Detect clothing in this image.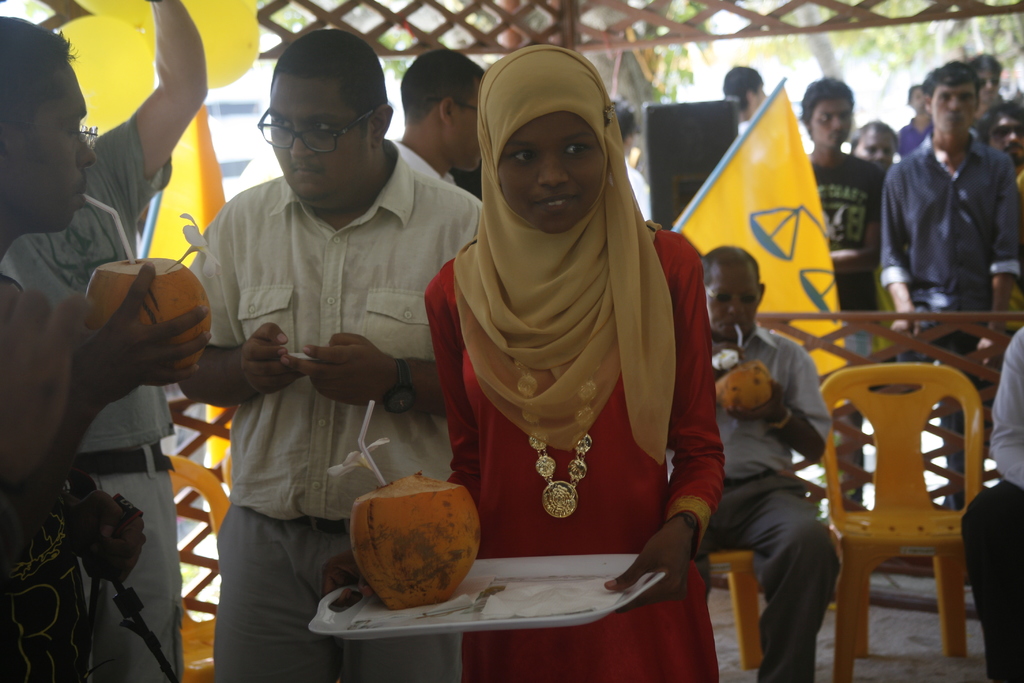
Detection: x1=5, y1=124, x2=182, y2=682.
